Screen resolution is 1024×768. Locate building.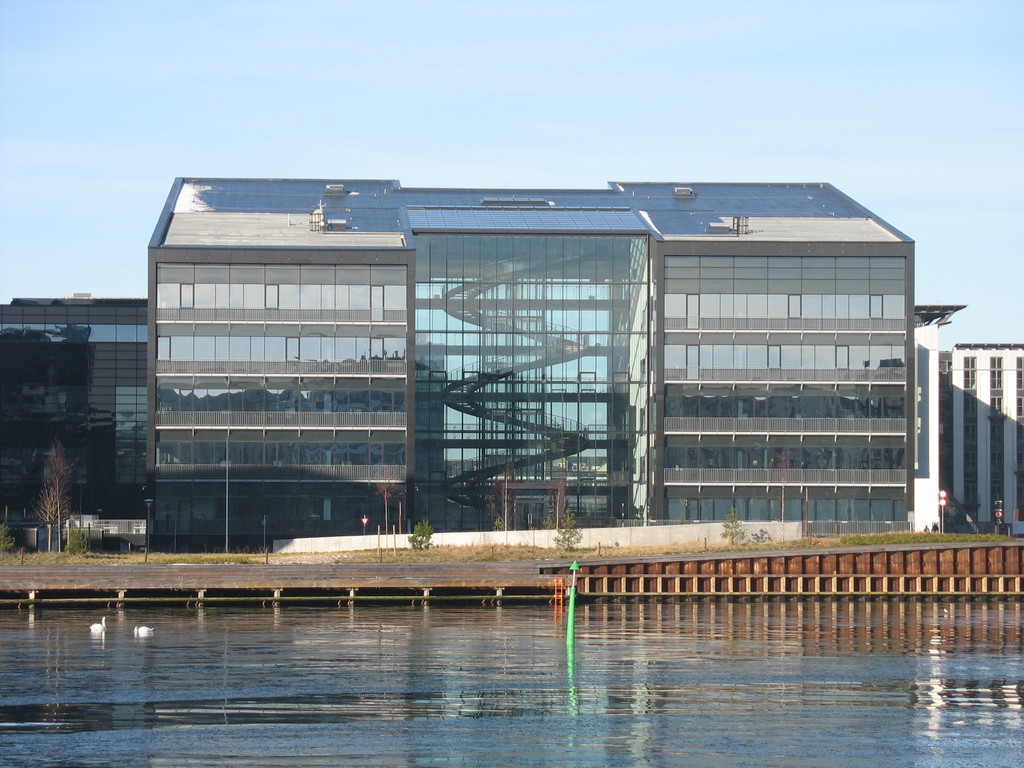
<region>0, 294, 151, 544</region>.
